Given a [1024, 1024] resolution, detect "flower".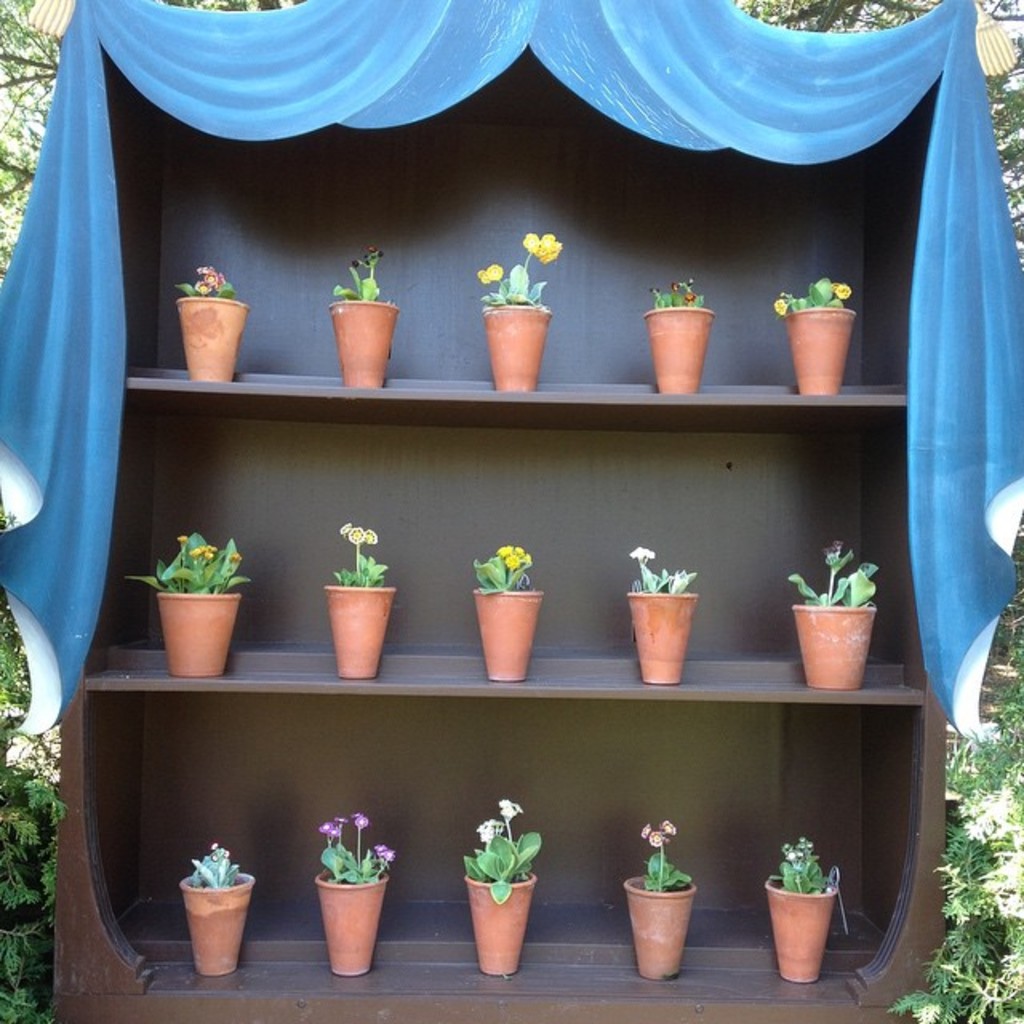
[left=774, top=299, right=787, bottom=317].
